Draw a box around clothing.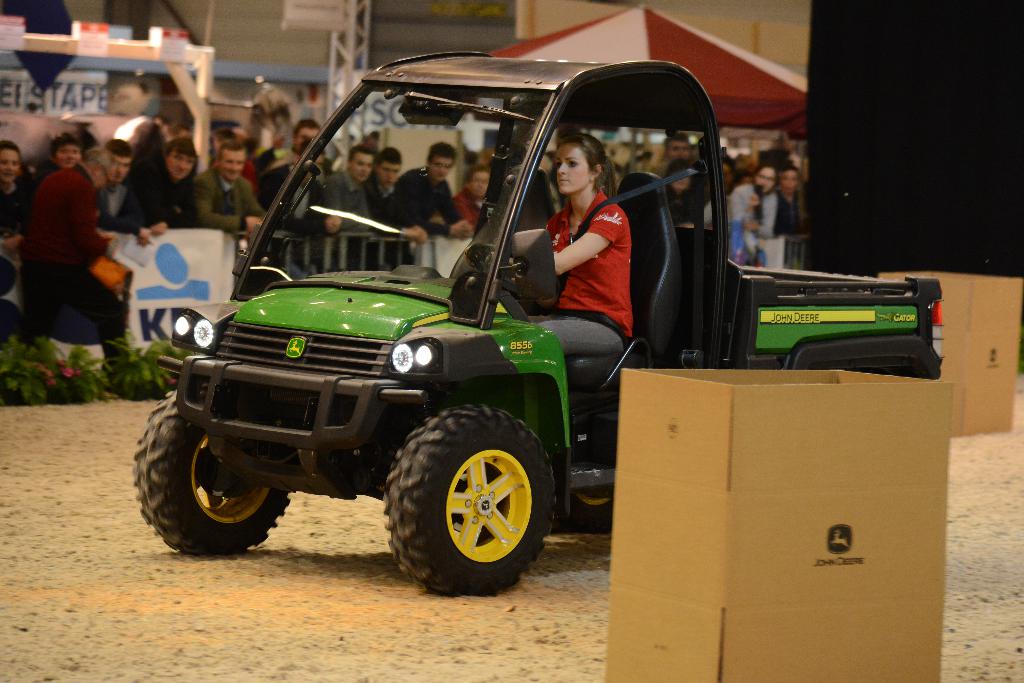
left=544, top=147, right=652, bottom=365.
